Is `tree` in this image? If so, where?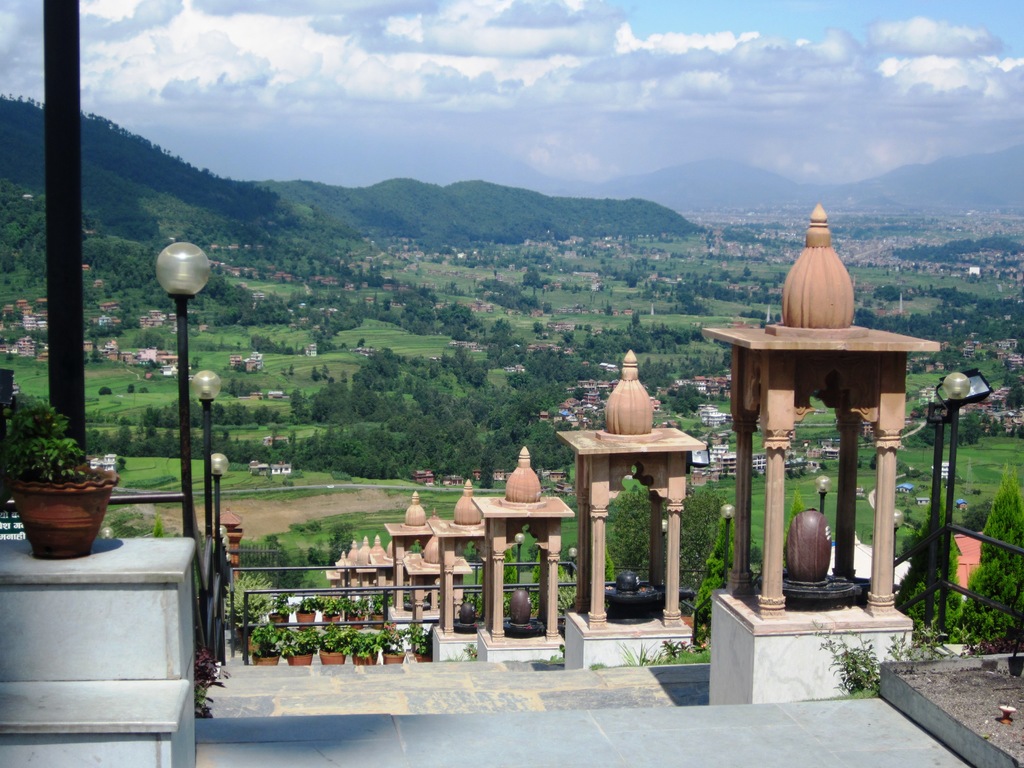
Yes, at (left=90, top=339, right=103, bottom=365).
